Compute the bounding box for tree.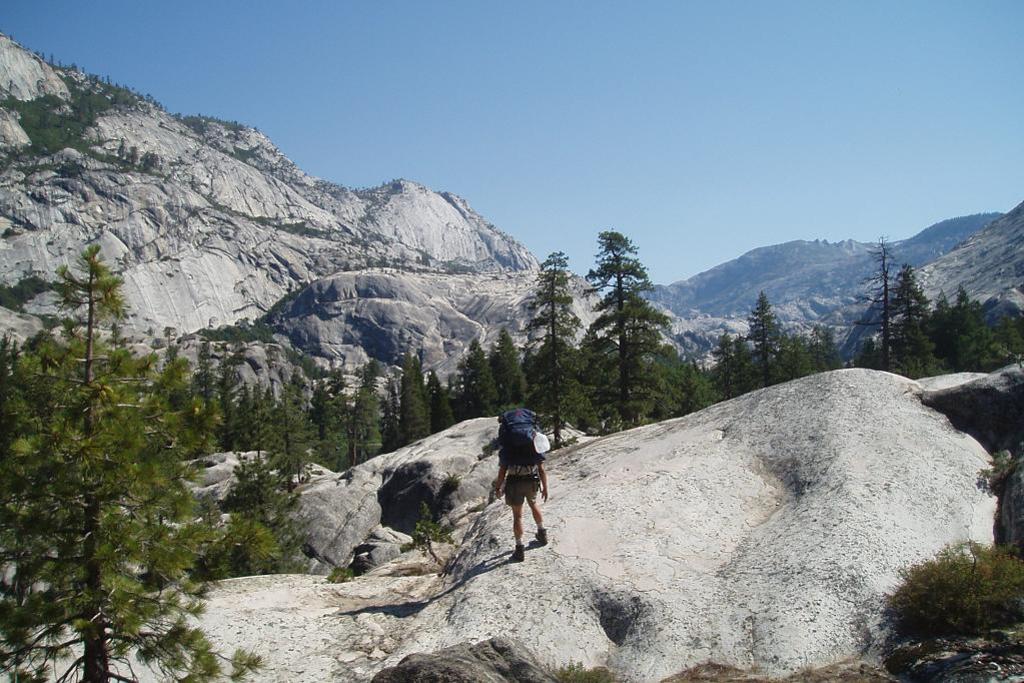
16/189/212/654.
